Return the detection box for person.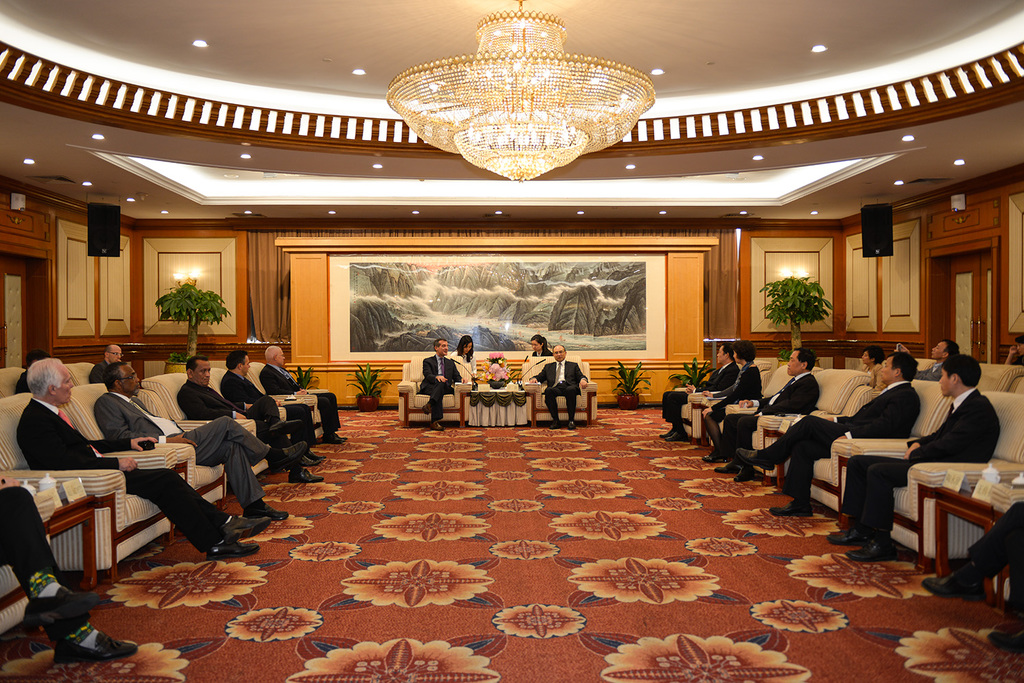
(921, 339, 966, 388).
